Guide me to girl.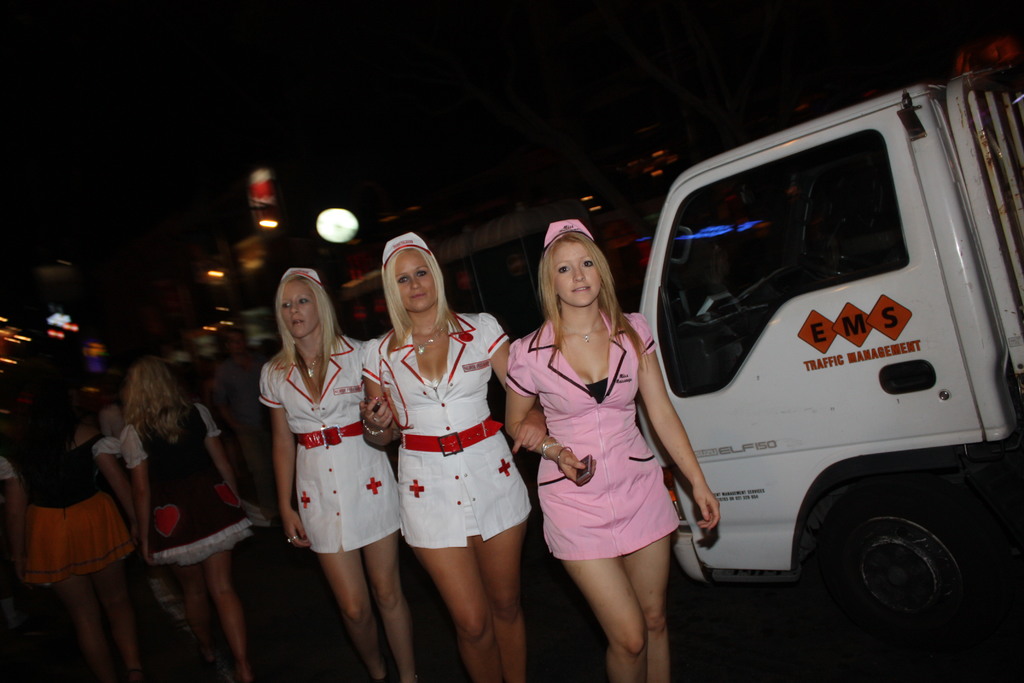
Guidance: box=[504, 219, 717, 682].
